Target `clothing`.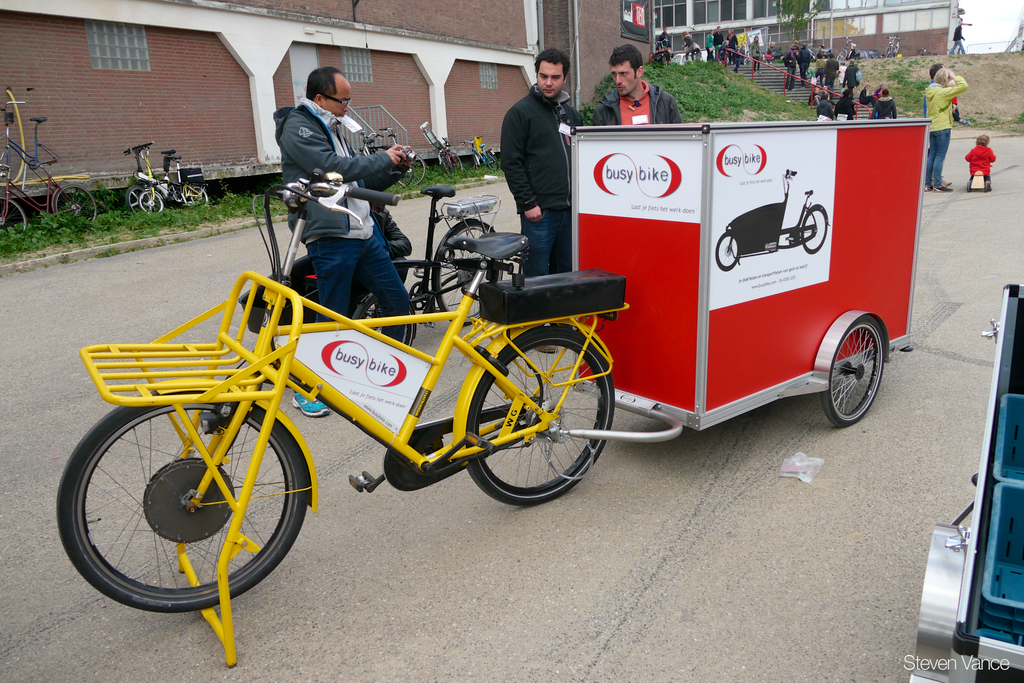
Target region: (x1=500, y1=83, x2=586, y2=273).
